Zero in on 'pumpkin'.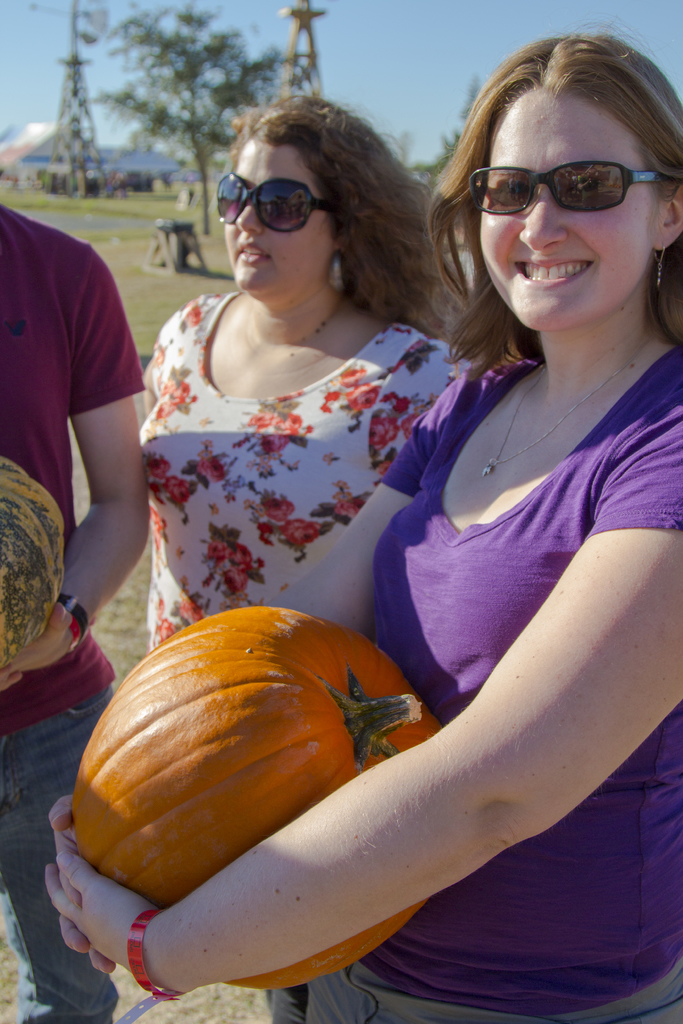
Zeroed in: detection(67, 617, 430, 925).
